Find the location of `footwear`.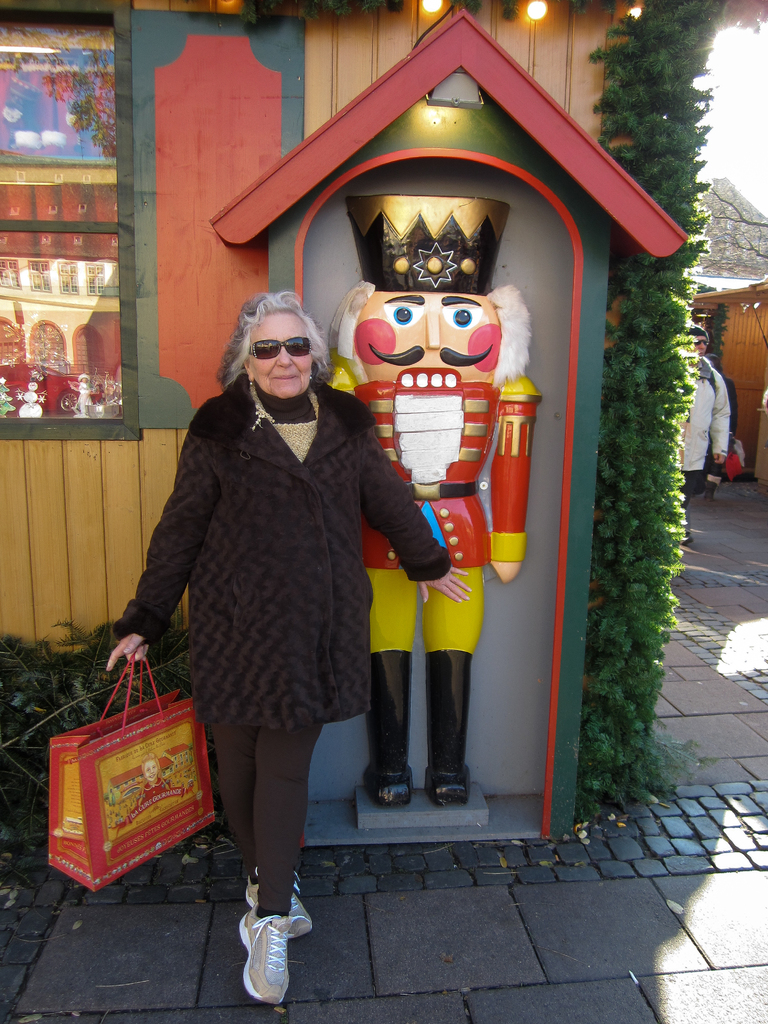
Location: 422/764/478/805.
